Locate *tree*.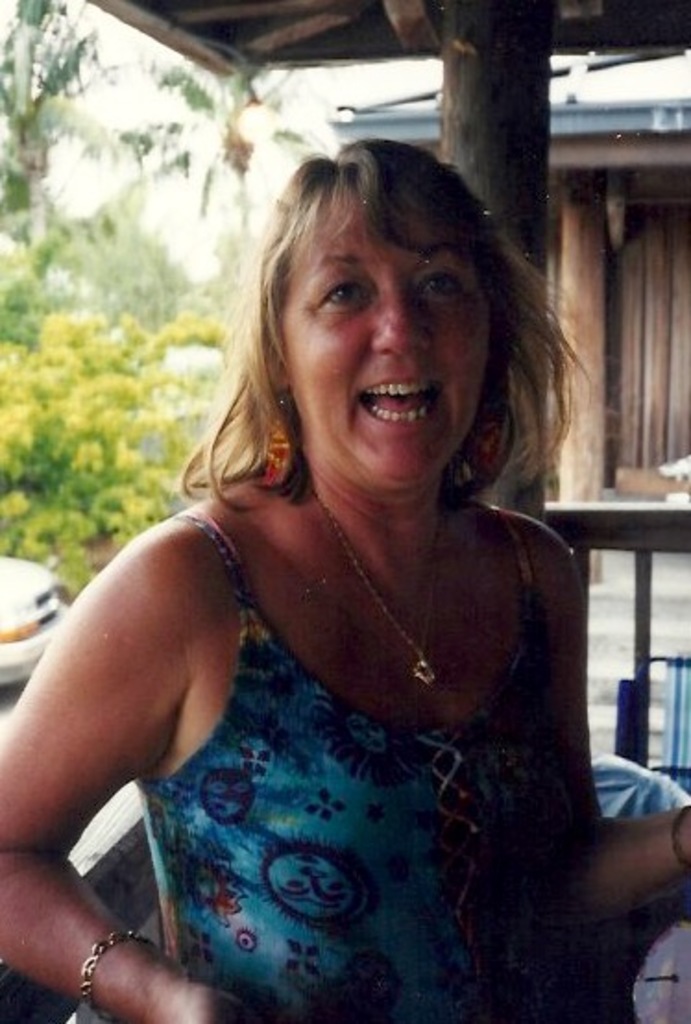
Bounding box: 122,59,305,274.
